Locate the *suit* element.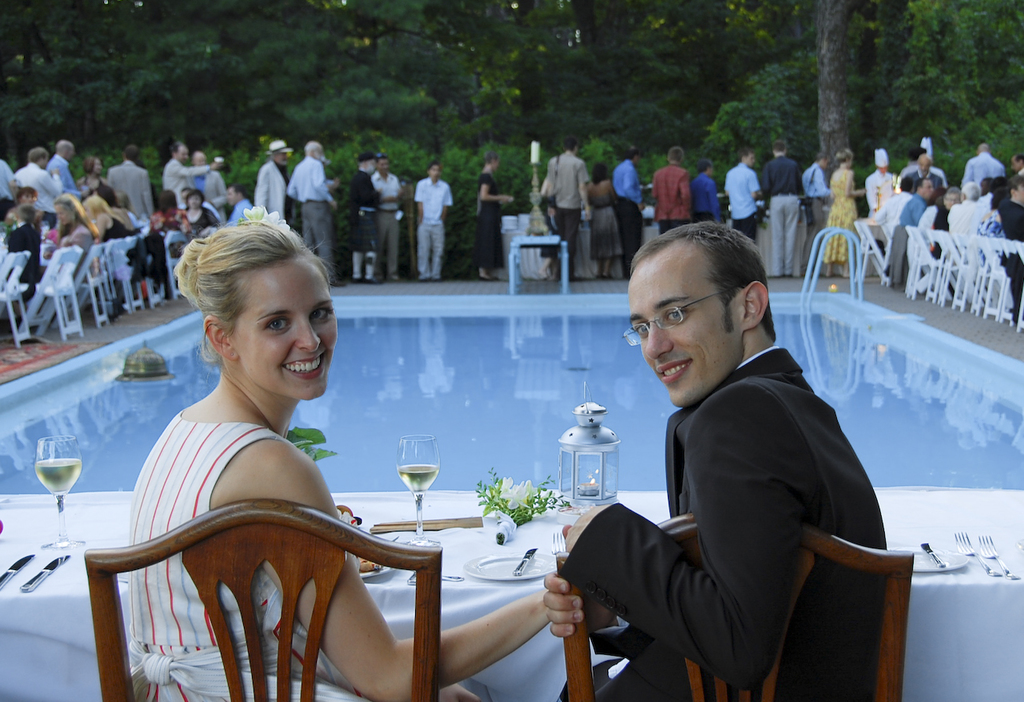
Element bbox: 1005,200,1023,314.
